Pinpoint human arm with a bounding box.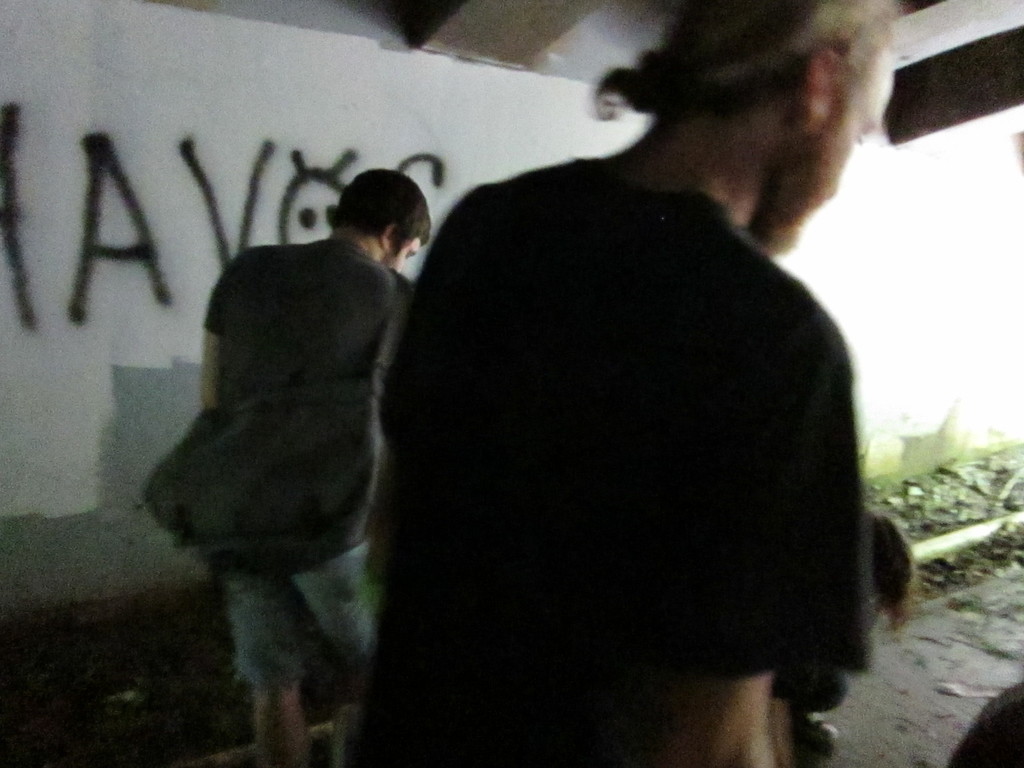
201 255 232 406.
